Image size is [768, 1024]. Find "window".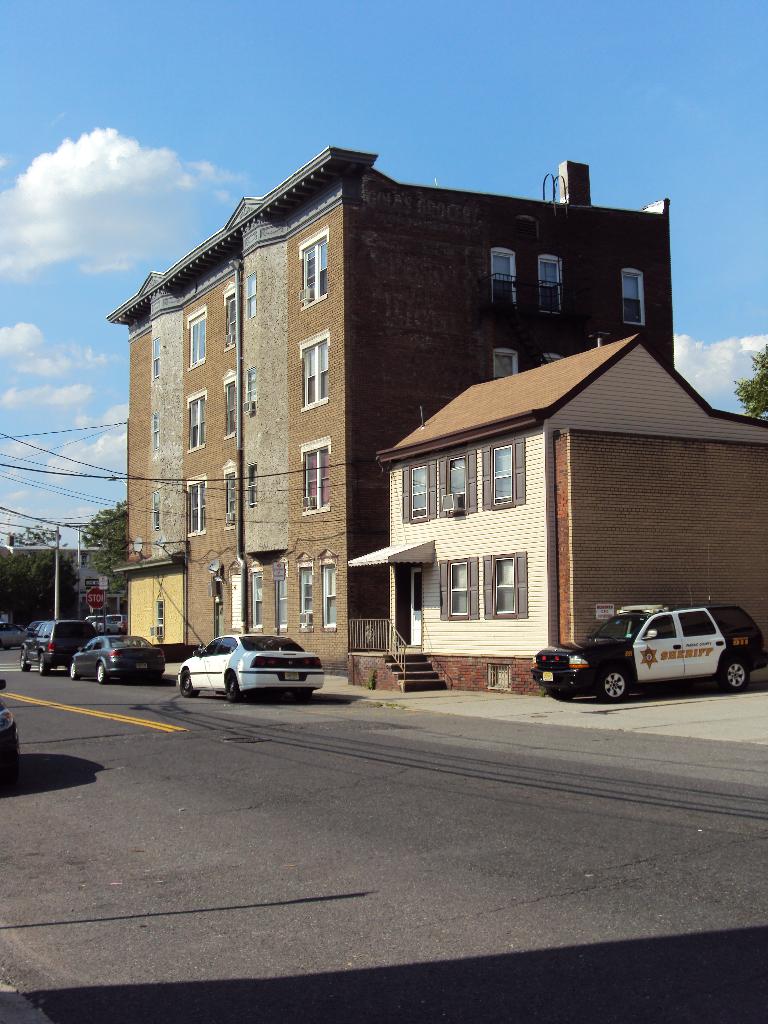
select_region(248, 562, 264, 627).
